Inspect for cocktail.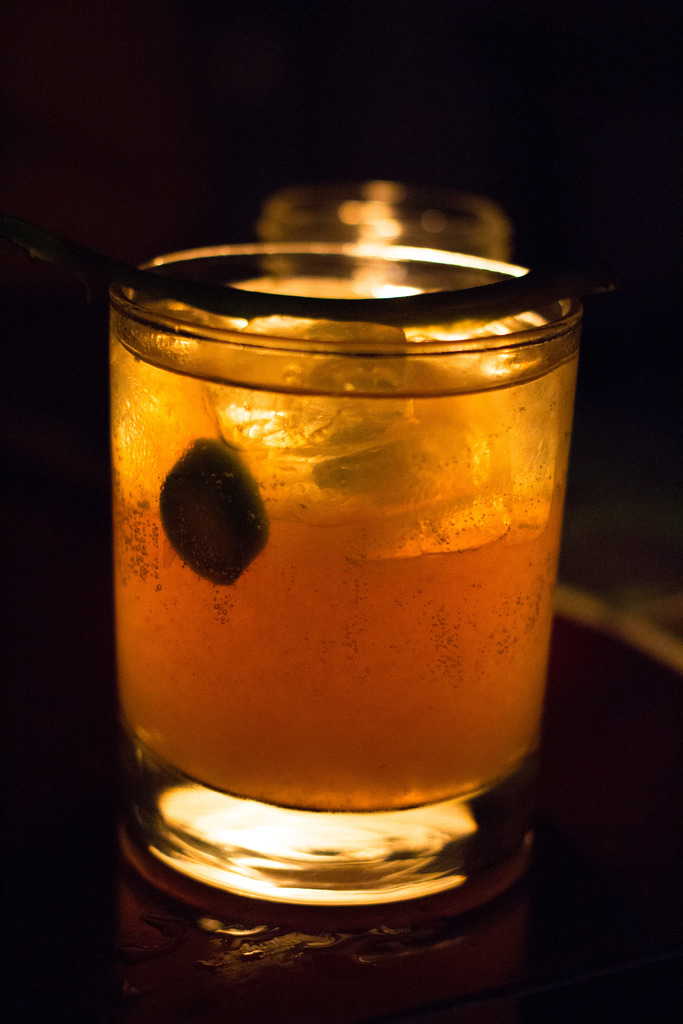
Inspection: box=[90, 209, 616, 915].
